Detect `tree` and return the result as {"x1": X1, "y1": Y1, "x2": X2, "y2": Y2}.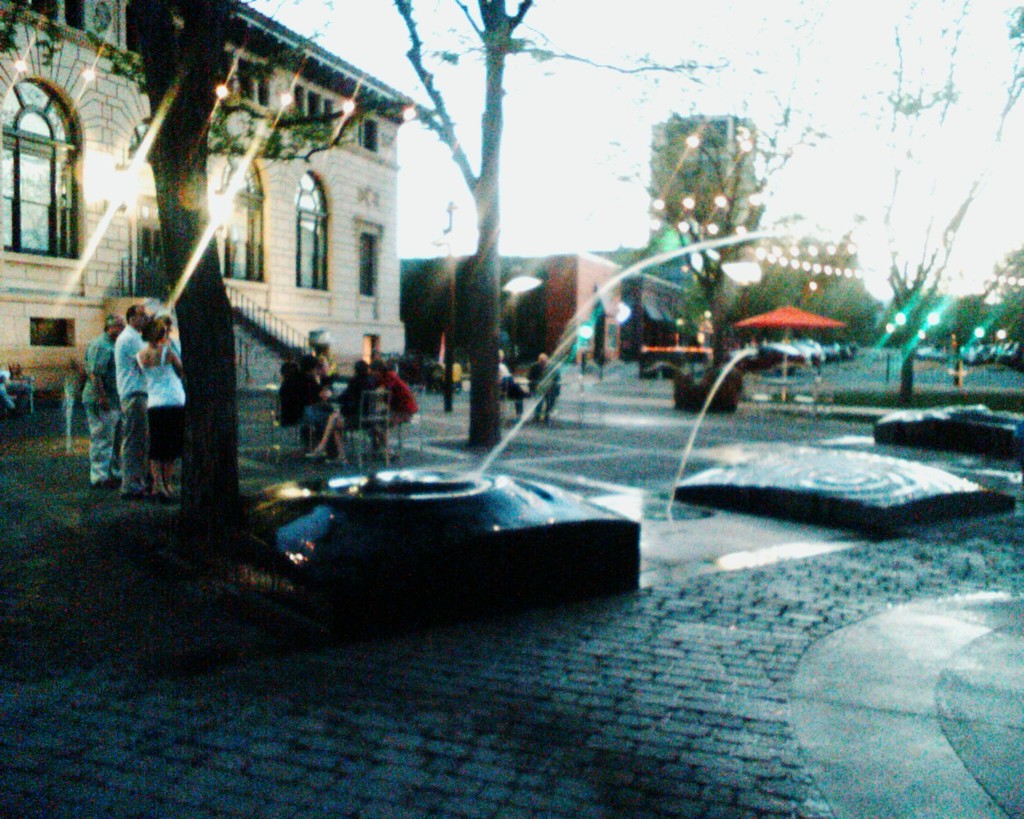
{"x1": 388, "y1": 0, "x2": 751, "y2": 443}.
